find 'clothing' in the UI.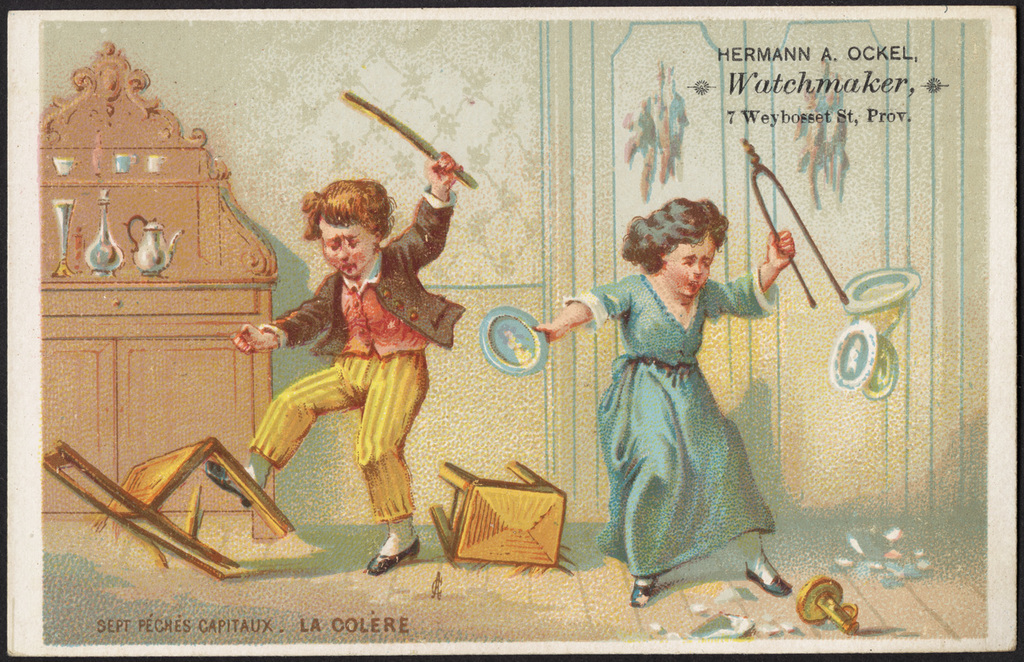
UI element at pyautogui.locateOnScreen(242, 348, 436, 510).
